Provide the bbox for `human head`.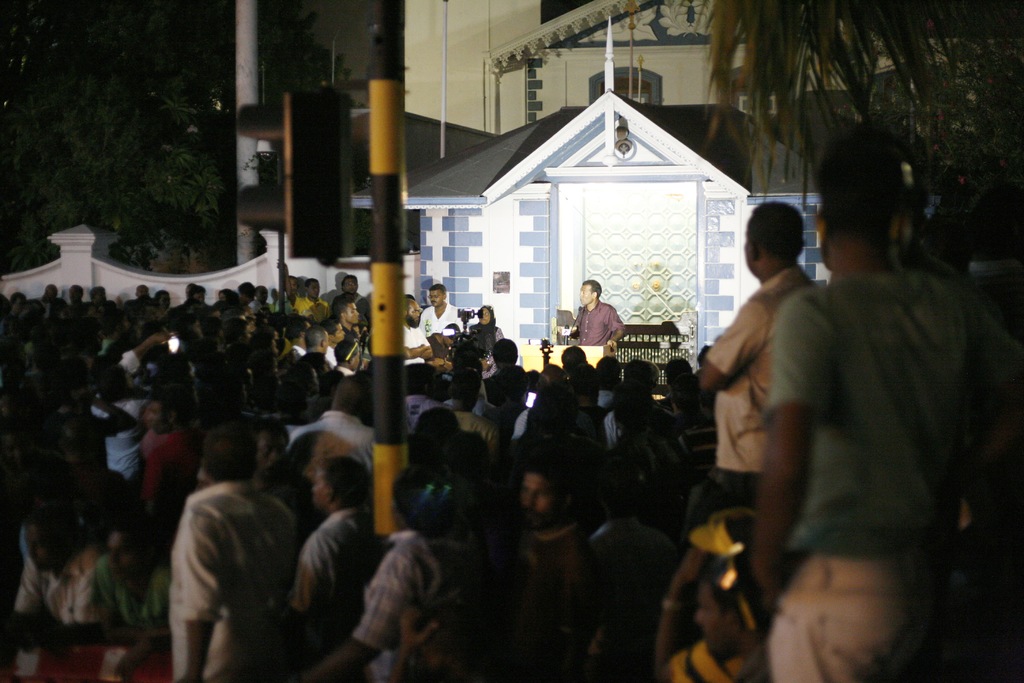
locate(824, 122, 952, 283).
